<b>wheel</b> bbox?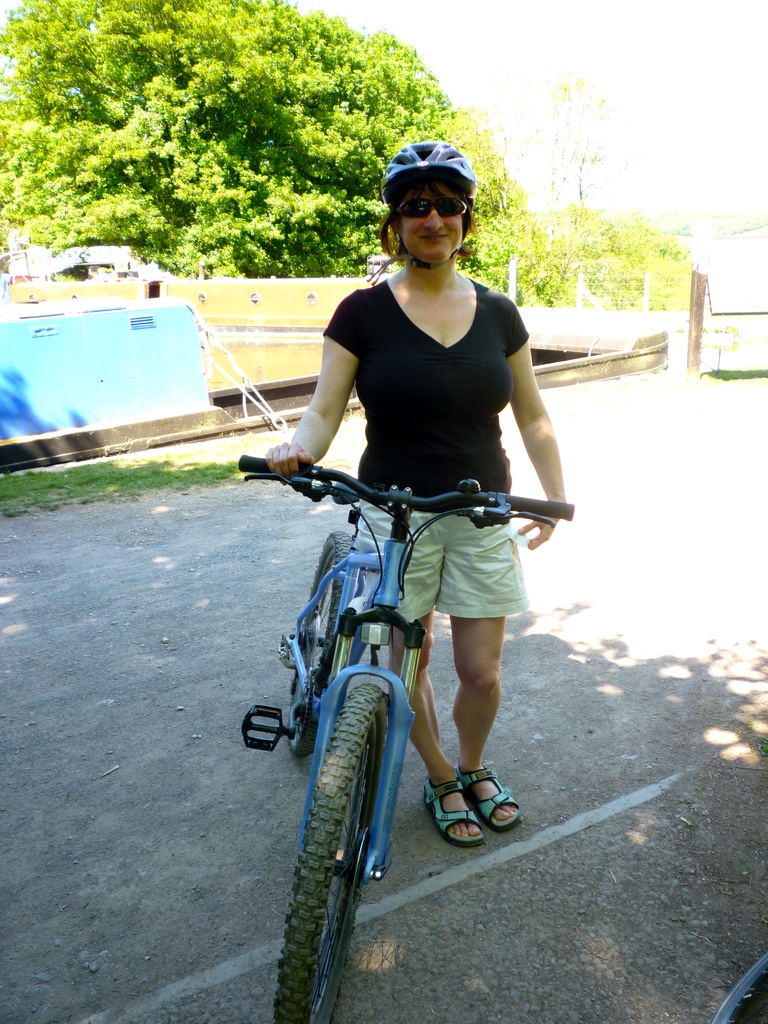
[left=292, top=525, right=357, bottom=753]
